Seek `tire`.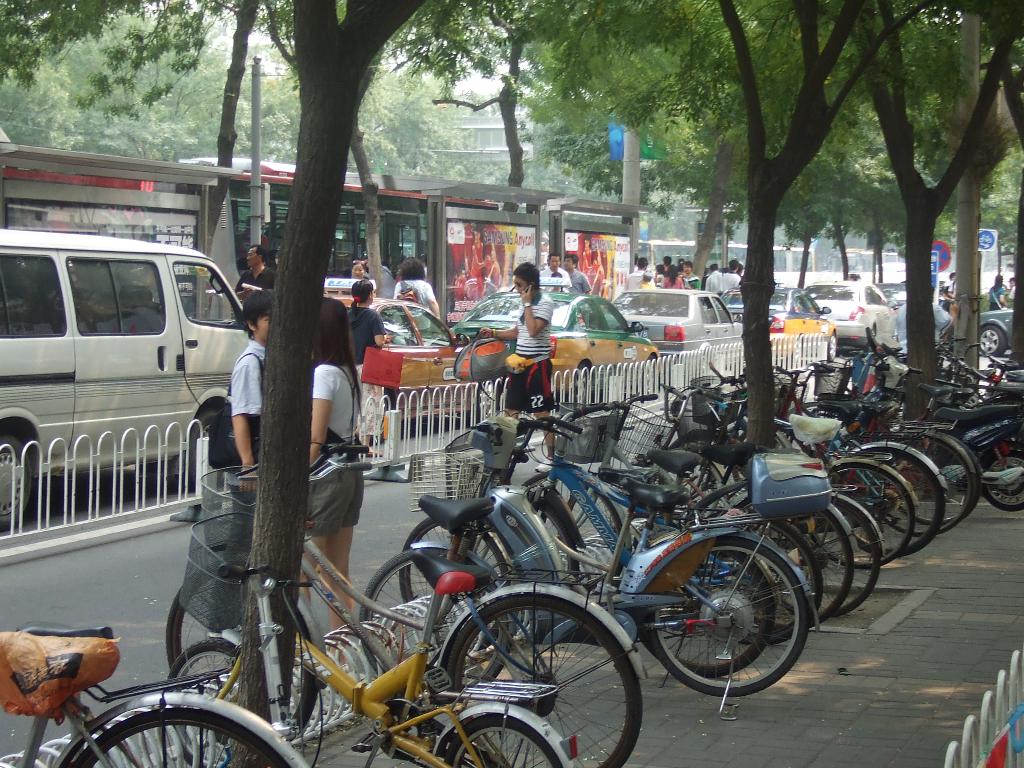
[365,389,398,442].
